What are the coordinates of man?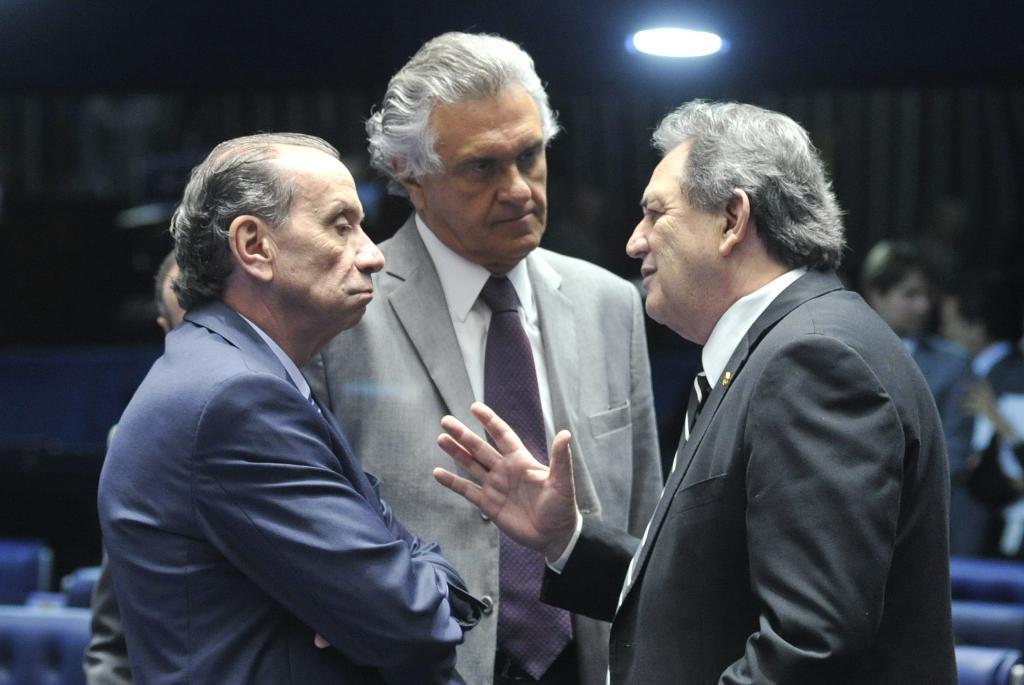
<region>157, 256, 195, 336</region>.
